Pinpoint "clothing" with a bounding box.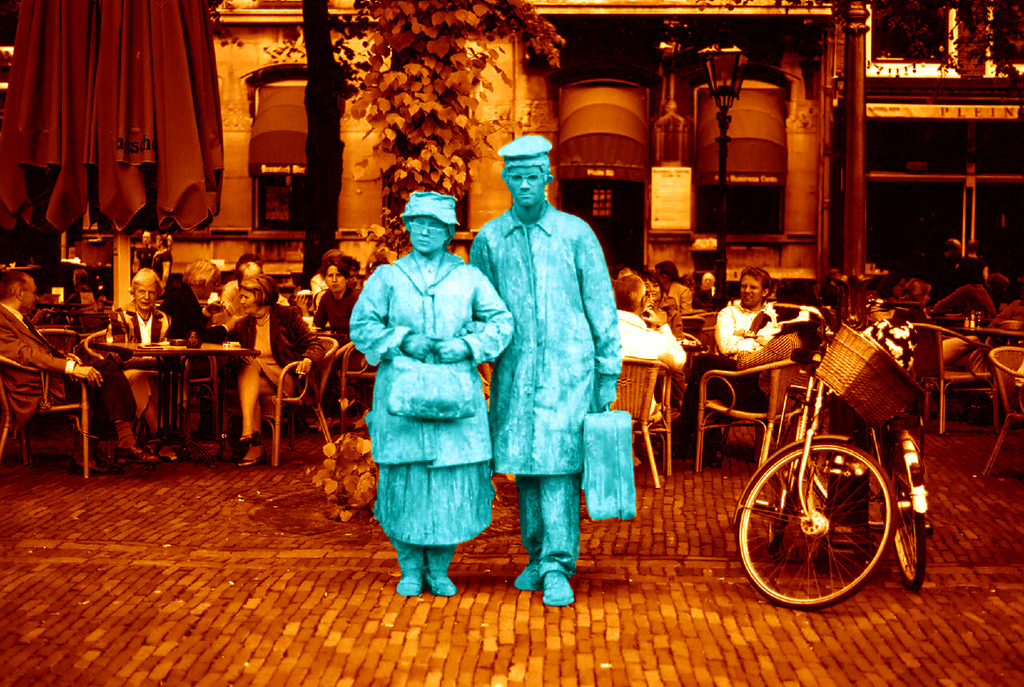
detection(137, 242, 154, 268).
